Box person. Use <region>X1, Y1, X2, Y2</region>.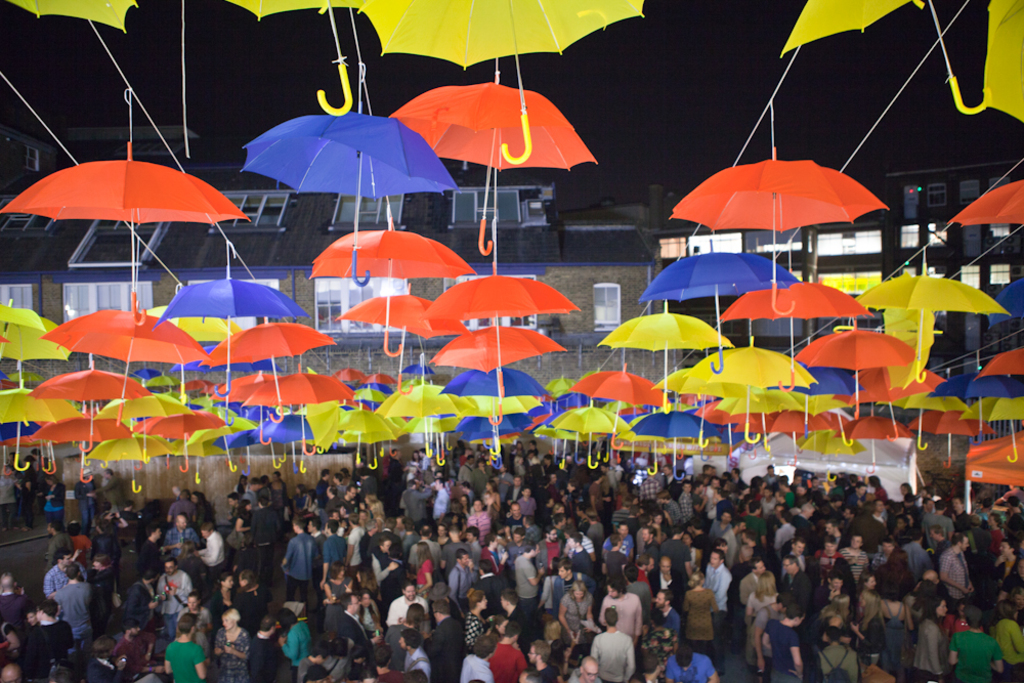
<region>656, 513, 667, 539</region>.
